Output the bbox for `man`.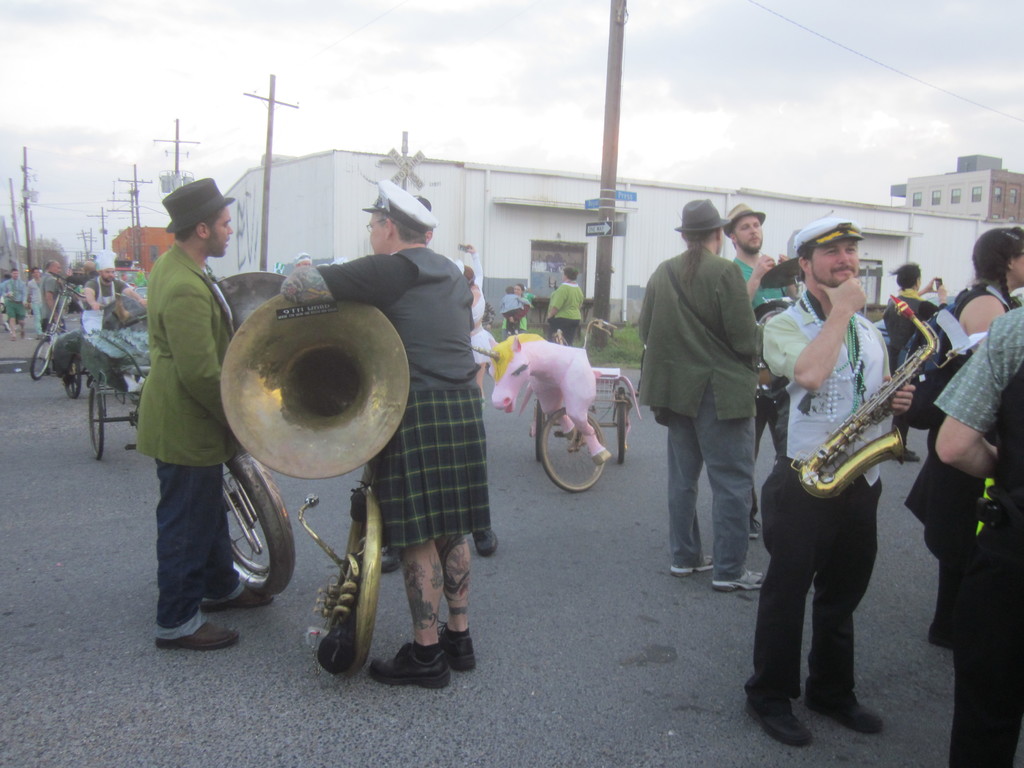
[277,177,493,689].
